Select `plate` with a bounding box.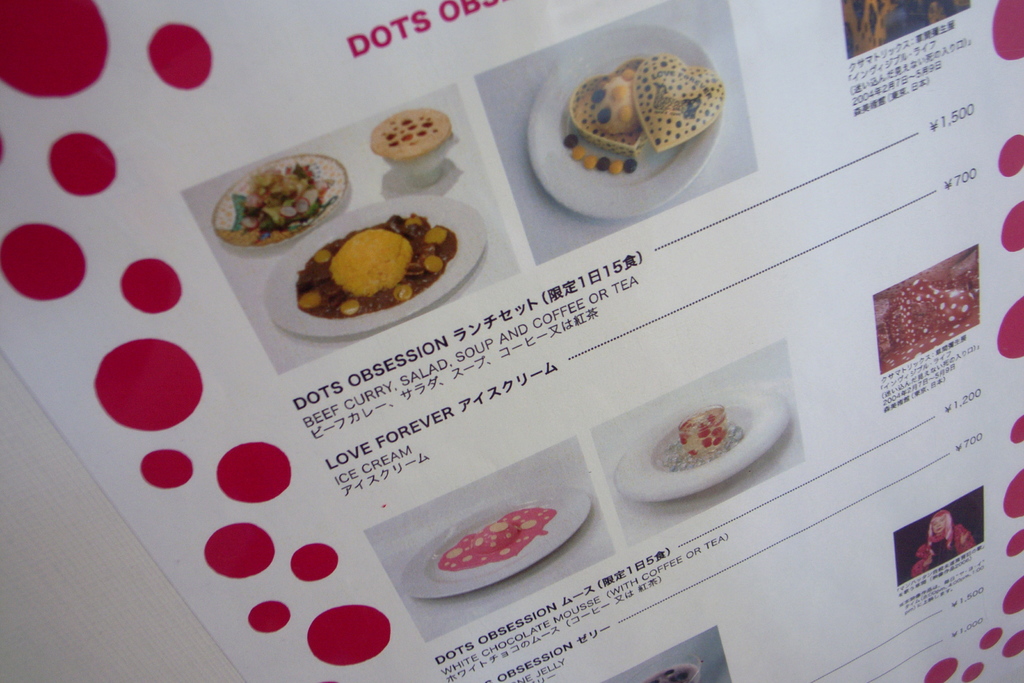
select_region(401, 484, 596, 600).
